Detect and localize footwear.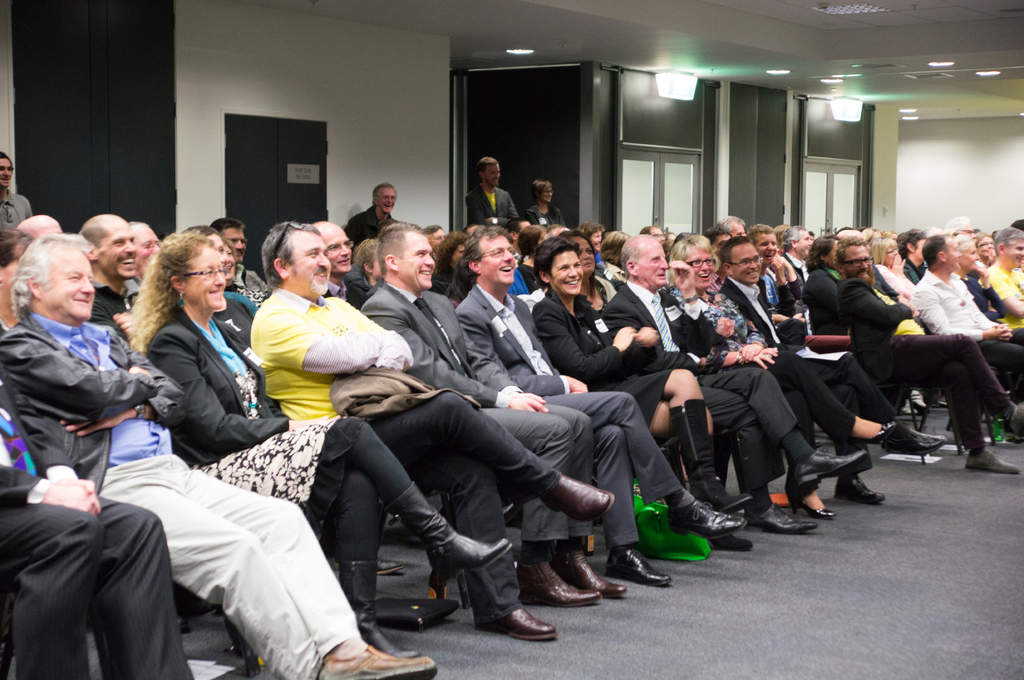
Localized at BBox(740, 503, 813, 535).
